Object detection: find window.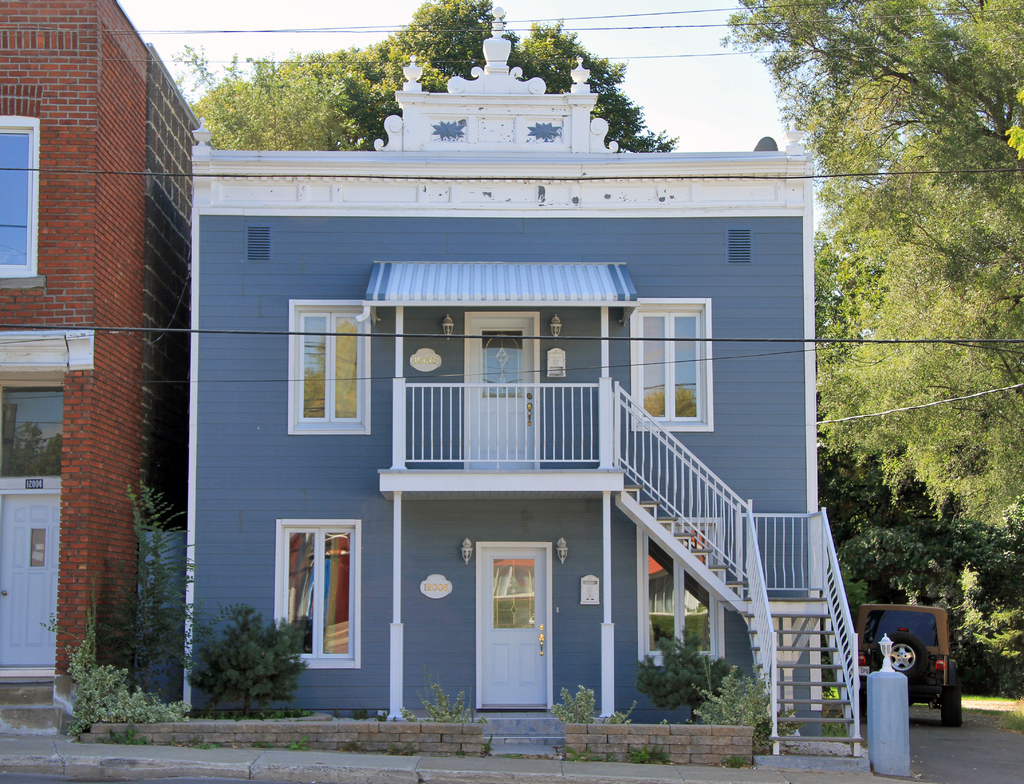
BBox(290, 297, 359, 431).
